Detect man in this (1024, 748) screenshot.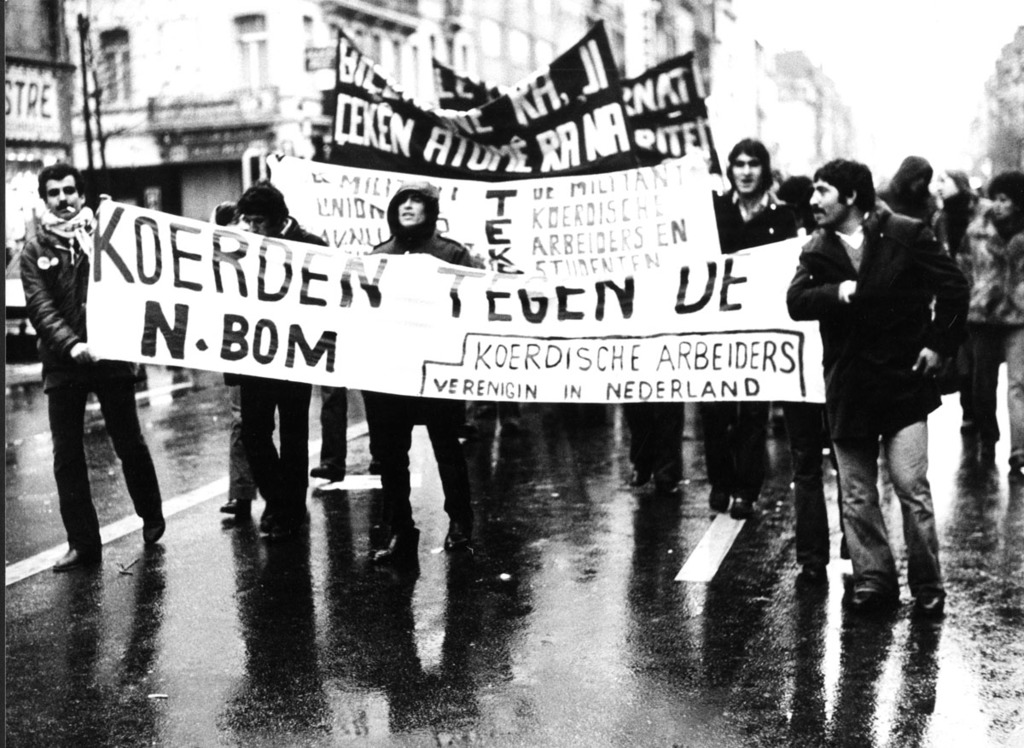
Detection: l=236, t=182, r=328, b=534.
